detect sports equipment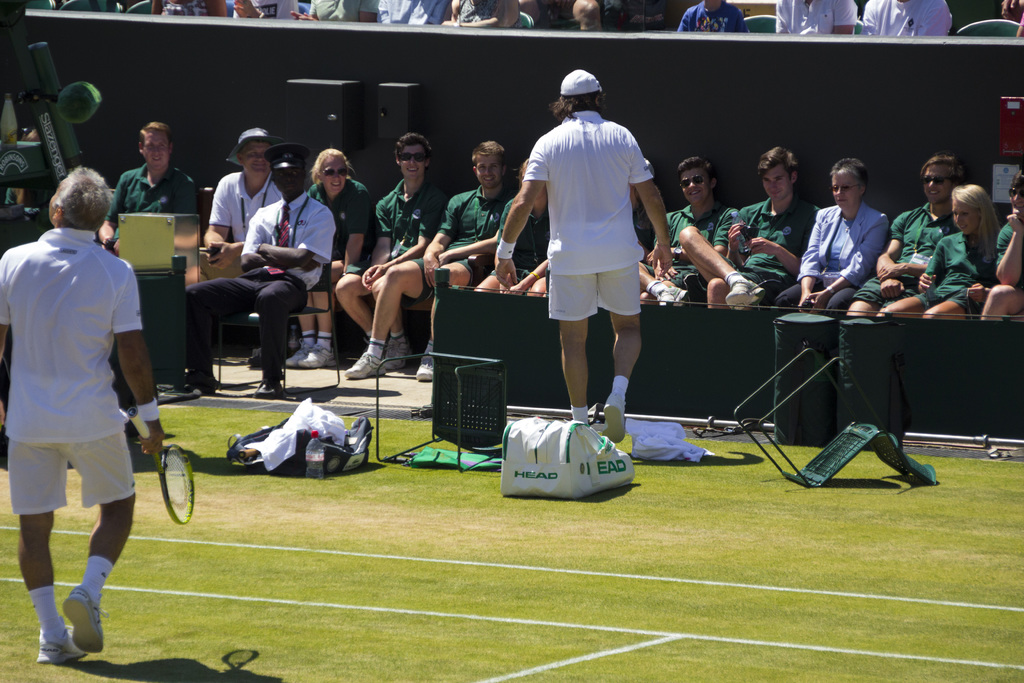
{"x1": 301, "y1": 345, "x2": 339, "y2": 369}
